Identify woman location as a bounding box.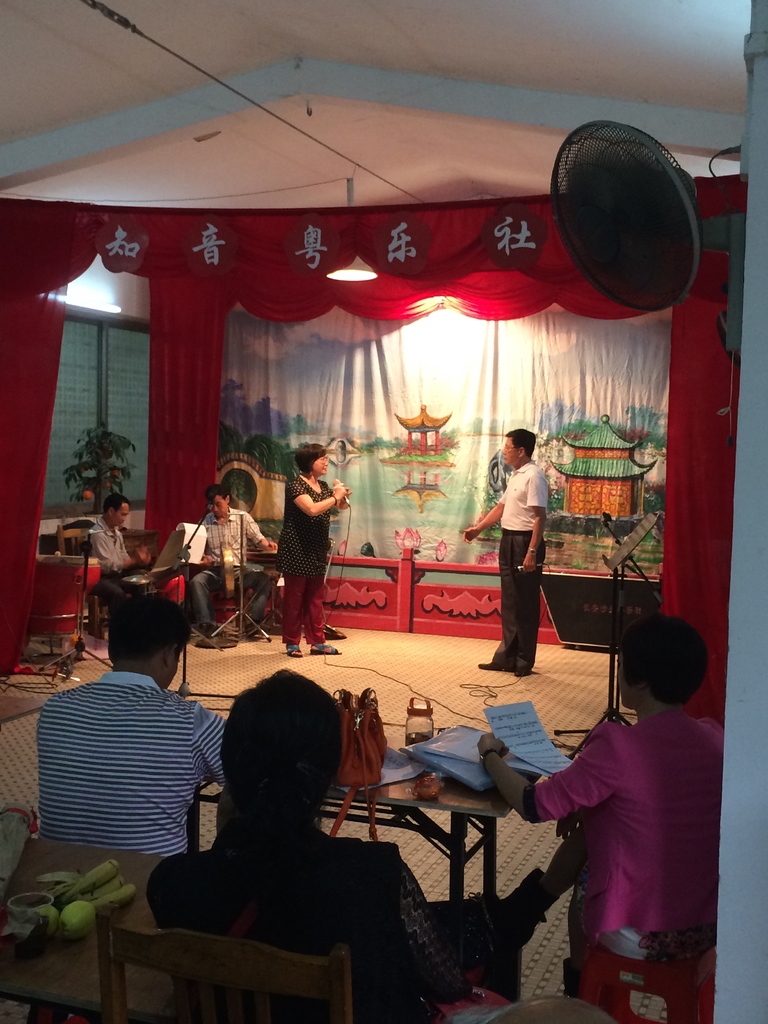
rect(471, 607, 739, 964).
